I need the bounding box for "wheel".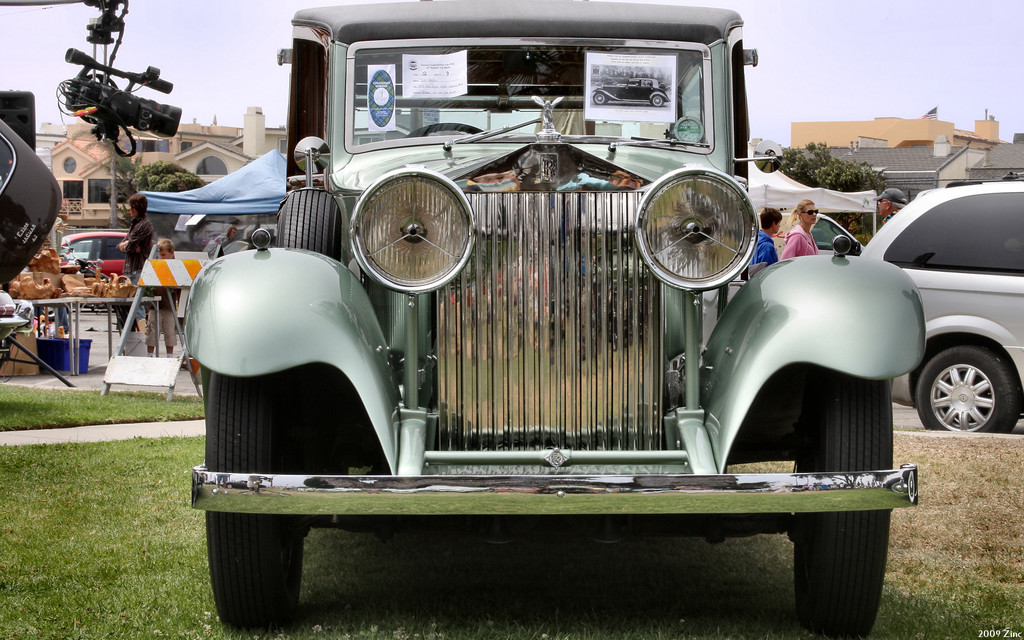
Here it is: box=[786, 373, 892, 639].
